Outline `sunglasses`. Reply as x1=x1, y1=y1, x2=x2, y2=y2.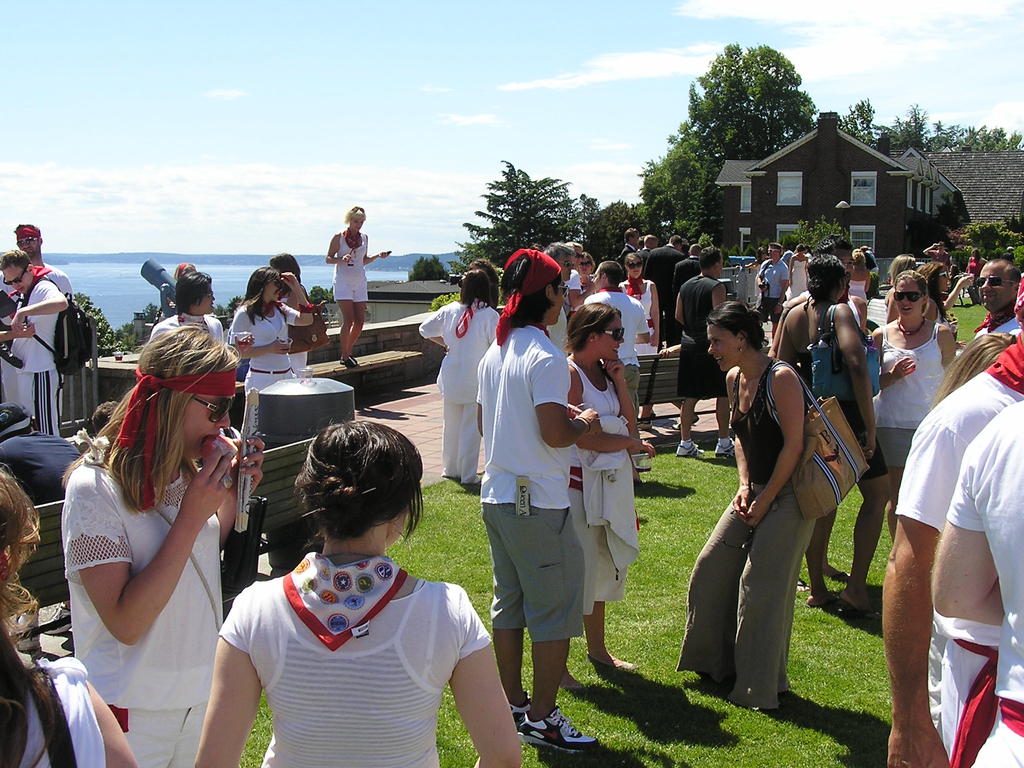
x1=972, y1=275, x2=1017, y2=288.
